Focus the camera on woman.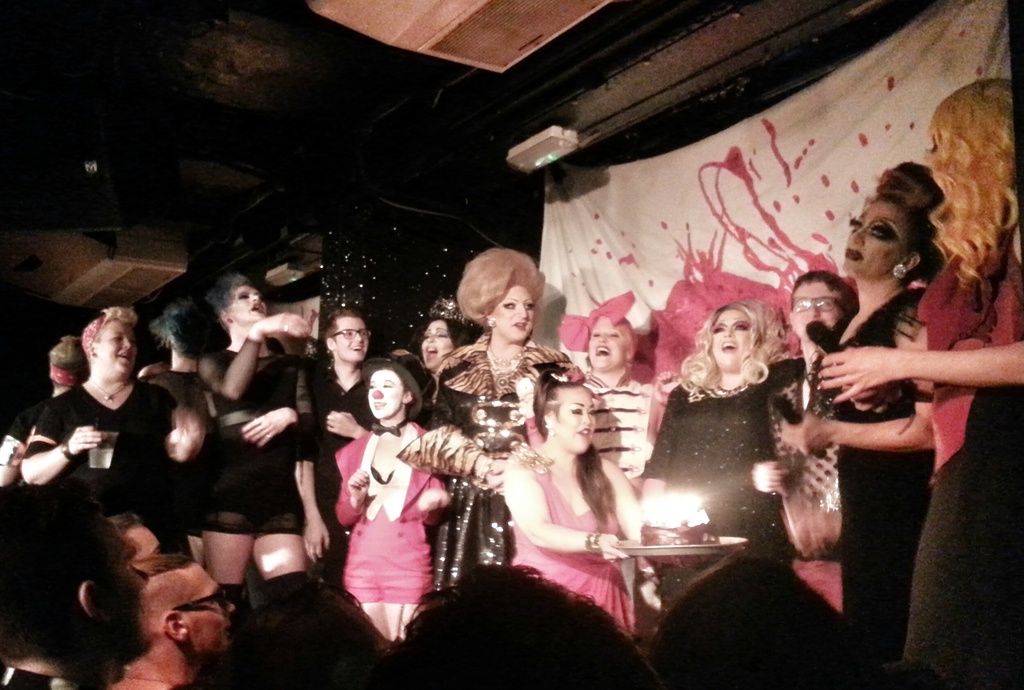
Focus region: bbox(502, 367, 646, 641).
